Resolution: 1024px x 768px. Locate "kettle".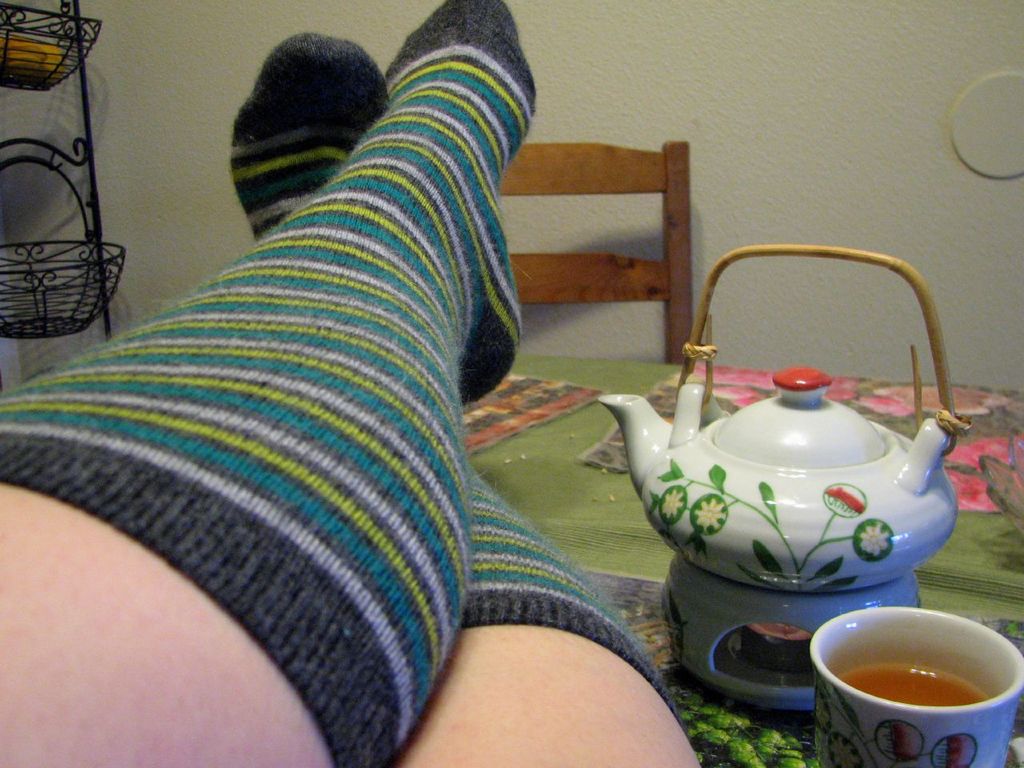
(598,238,978,602).
